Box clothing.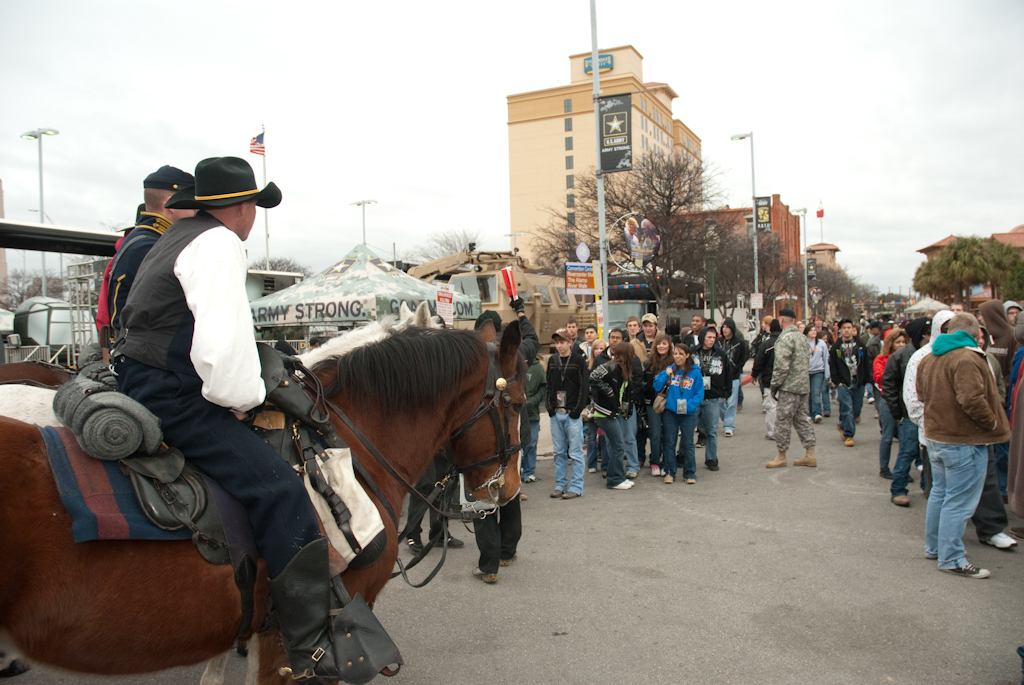
region(971, 323, 1009, 541).
